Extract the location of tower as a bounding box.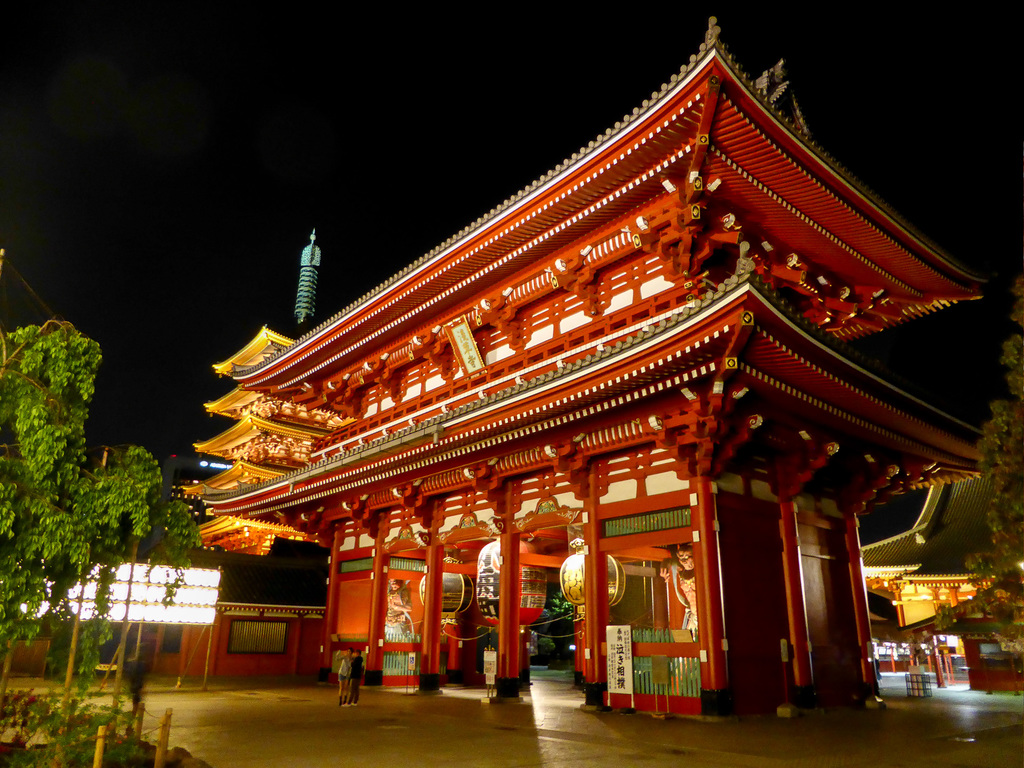
[left=177, top=230, right=358, bottom=555].
